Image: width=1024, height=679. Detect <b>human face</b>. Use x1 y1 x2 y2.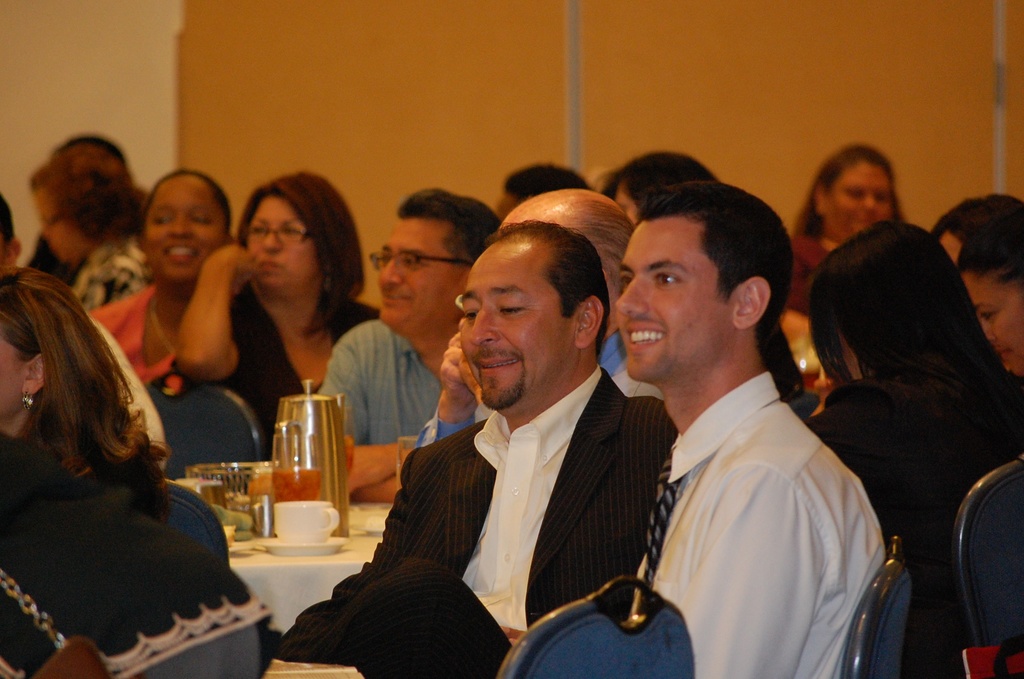
614 222 725 377.
